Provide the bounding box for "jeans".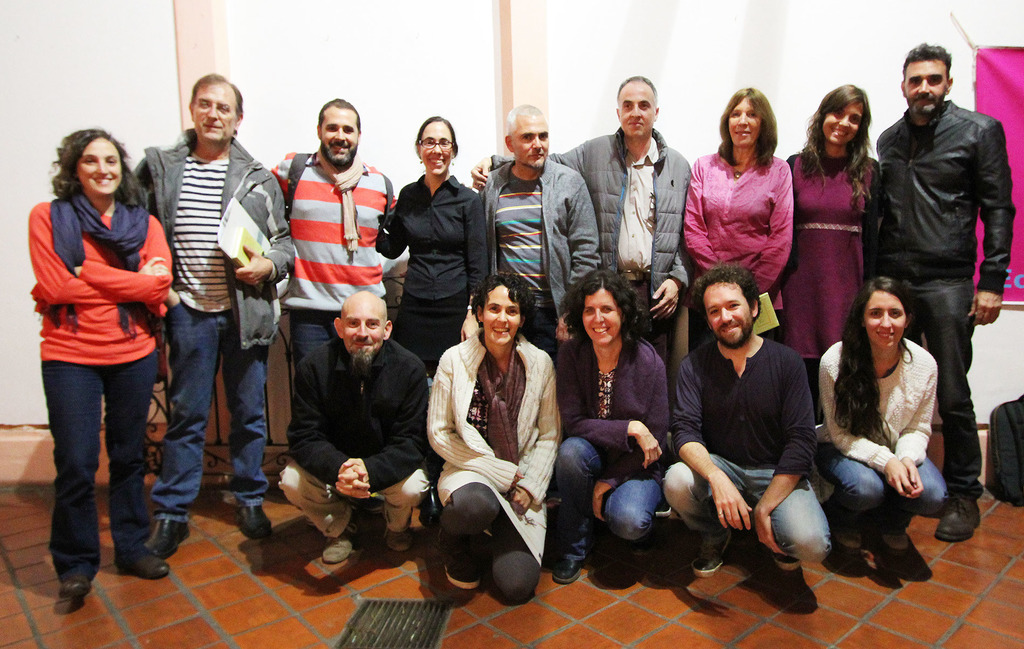
(662, 449, 838, 564).
